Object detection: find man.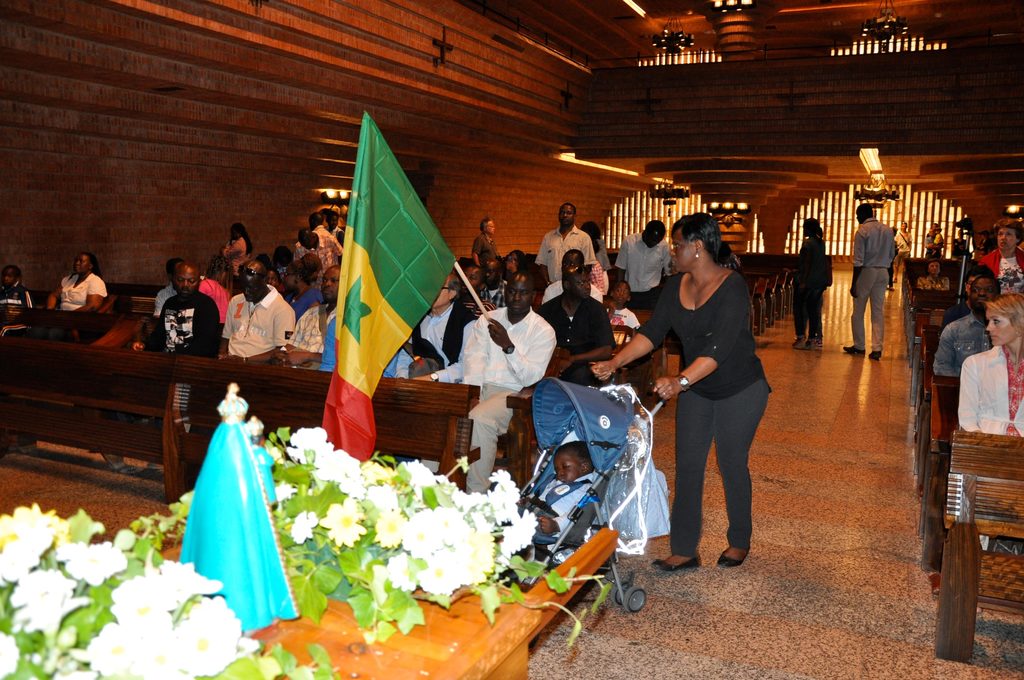
532:266:614:387.
